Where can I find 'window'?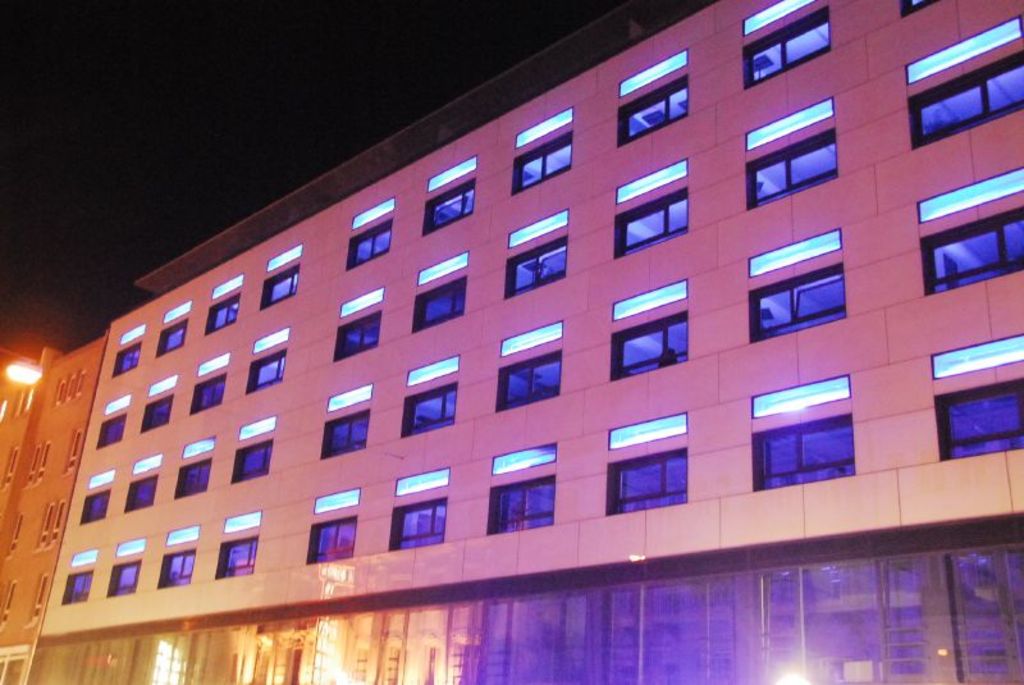
You can find it at rect(308, 516, 361, 565).
